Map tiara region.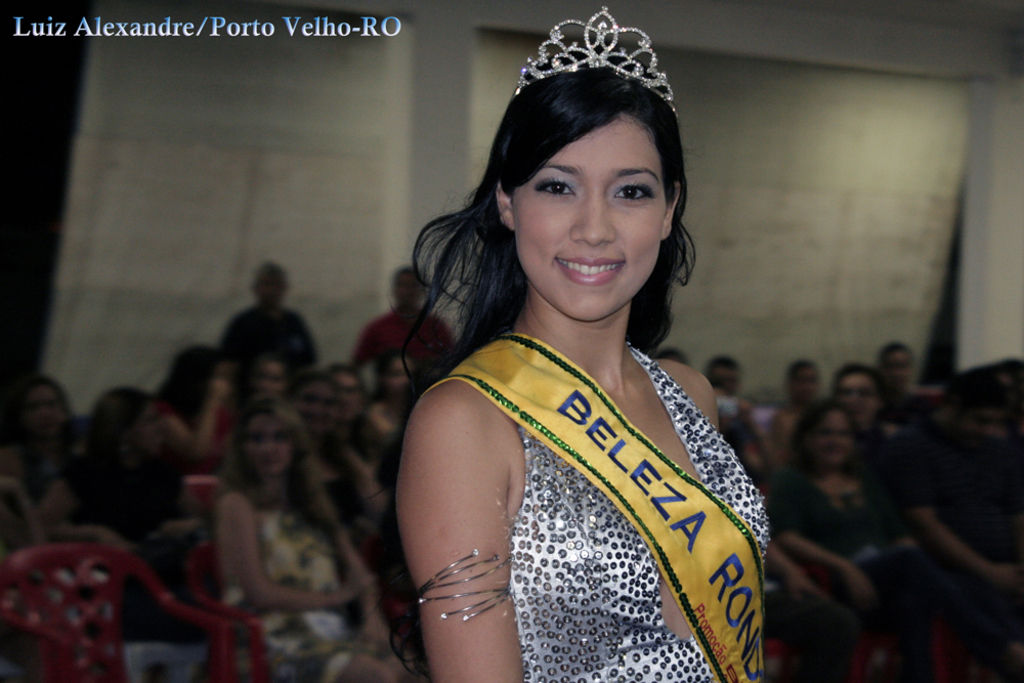
Mapped to {"left": 514, "top": 7, "right": 679, "bottom": 120}.
